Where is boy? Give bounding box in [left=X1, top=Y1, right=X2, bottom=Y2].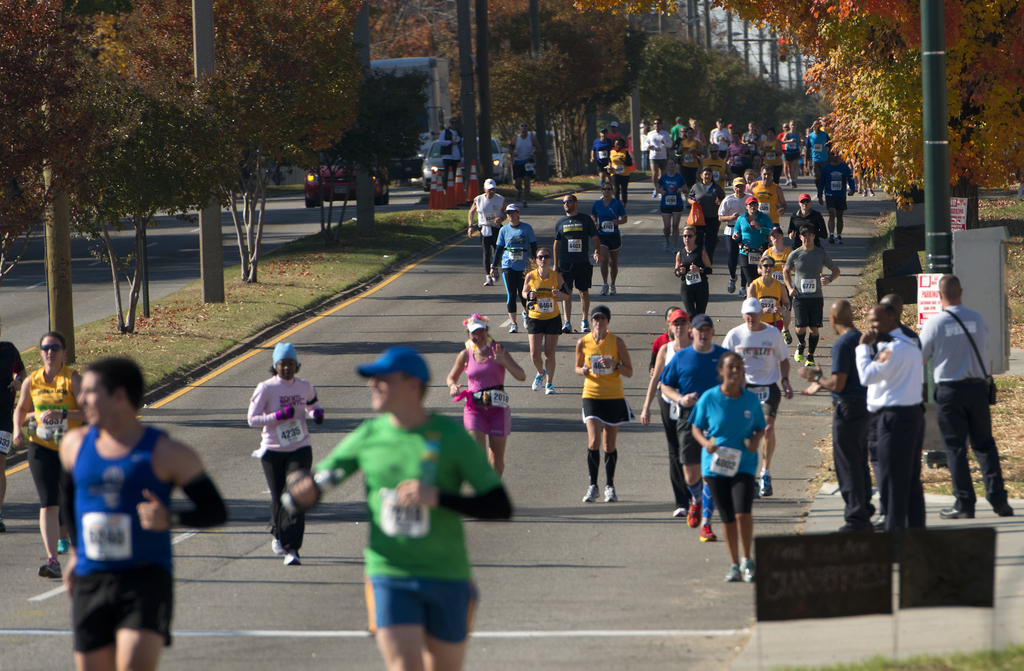
[left=328, top=363, right=505, bottom=656].
